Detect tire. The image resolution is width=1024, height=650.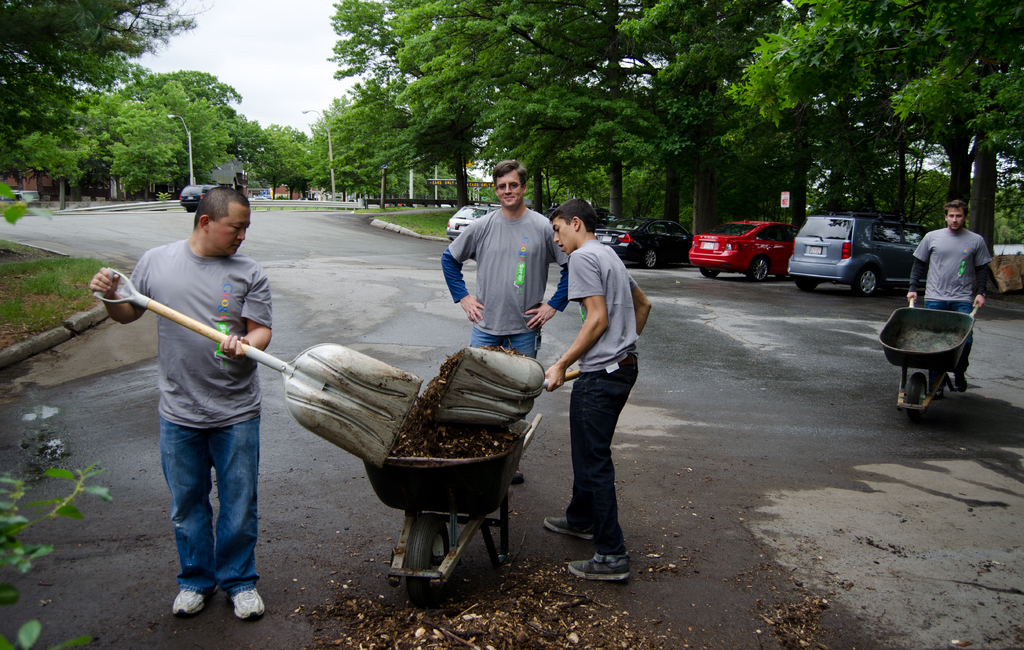
left=909, top=375, right=933, bottom=413.
